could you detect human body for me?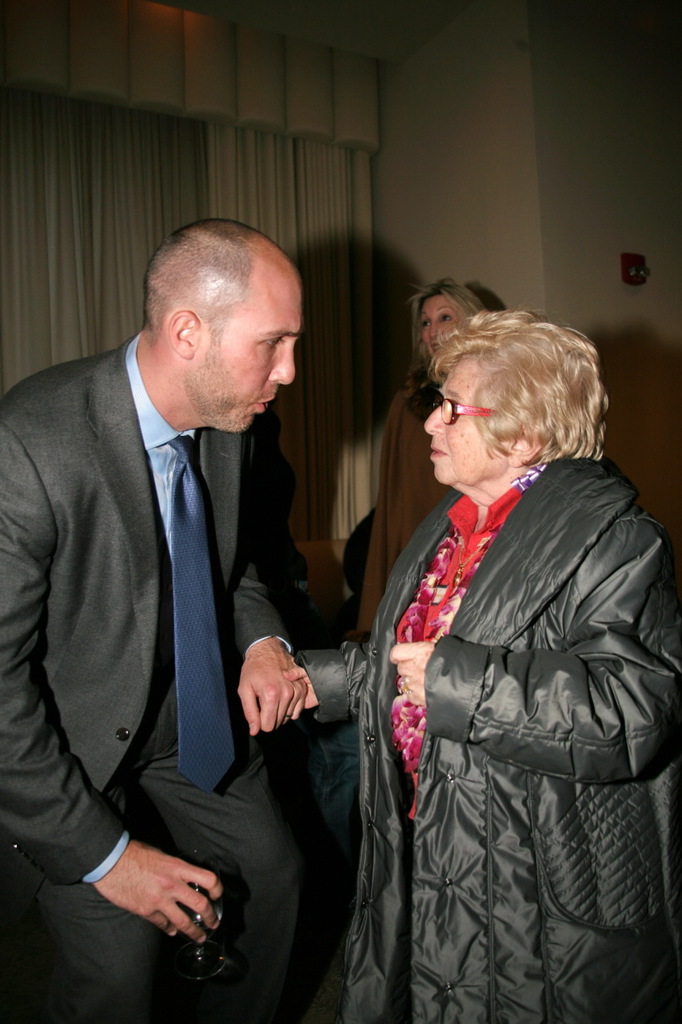
Detection result: bbox(365, 371, 447, 644).
